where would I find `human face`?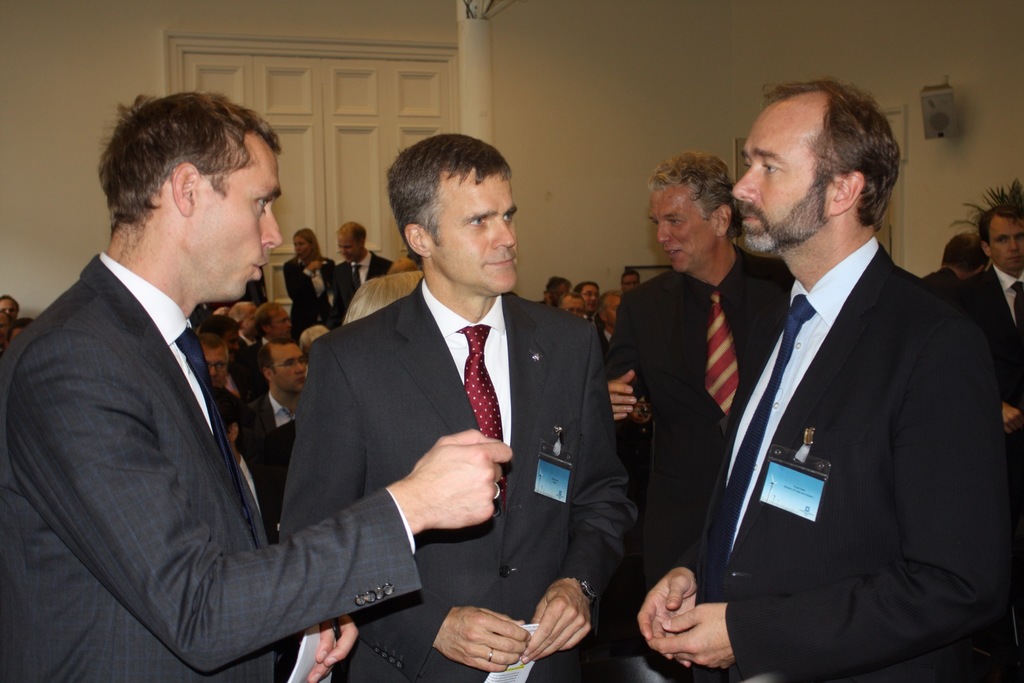
At BBox(295, 236, 309, 262).
